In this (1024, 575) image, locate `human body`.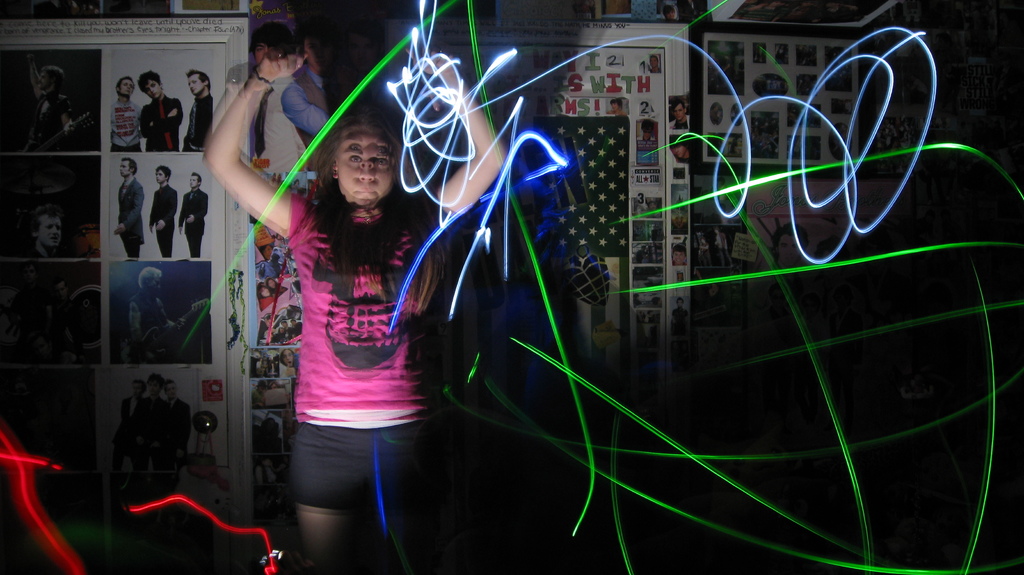
Bounding box: [left=232, top=51, right=491, bottom=563].
